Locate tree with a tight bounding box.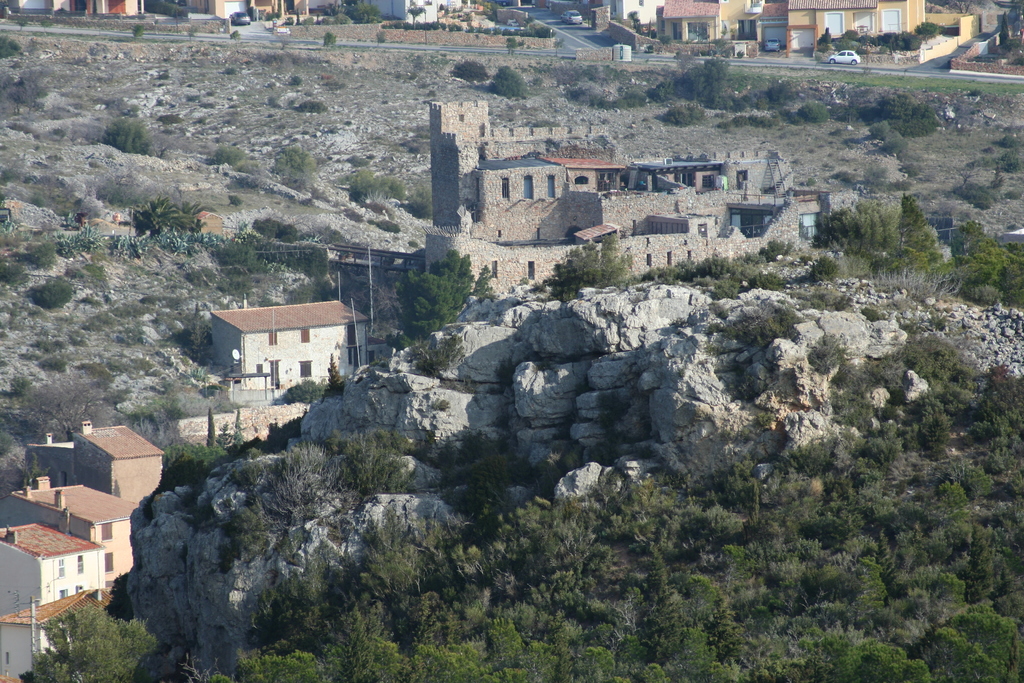
559/543/611/611.
